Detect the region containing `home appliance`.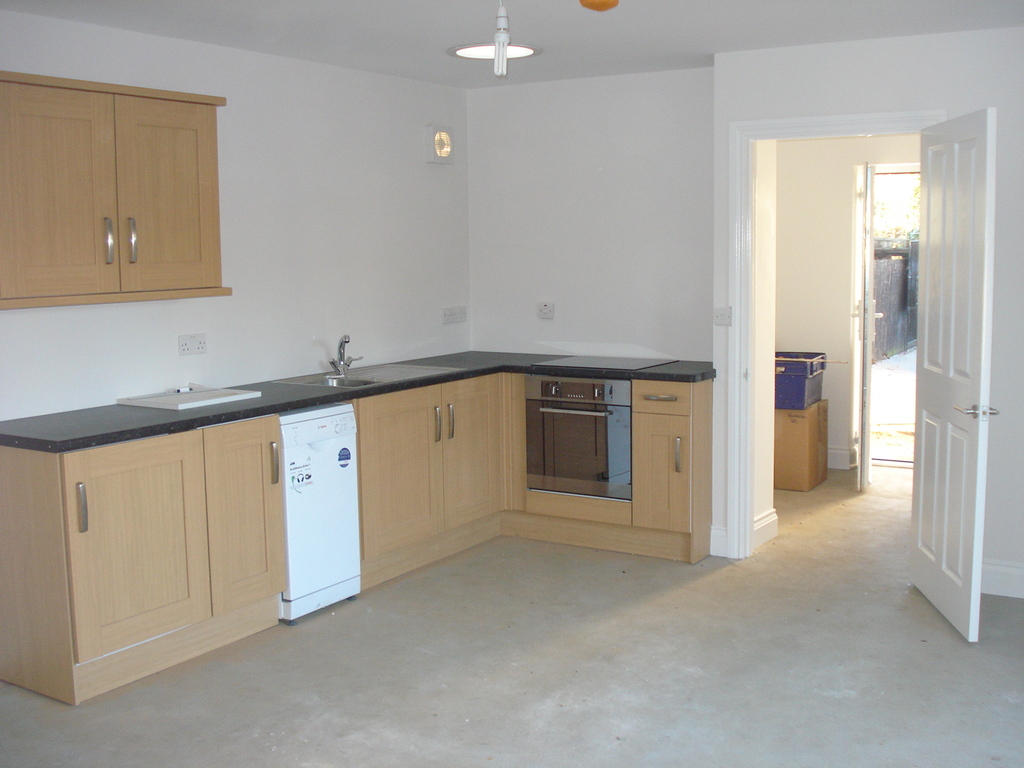
bbox=[280, 396, 362, 618].
